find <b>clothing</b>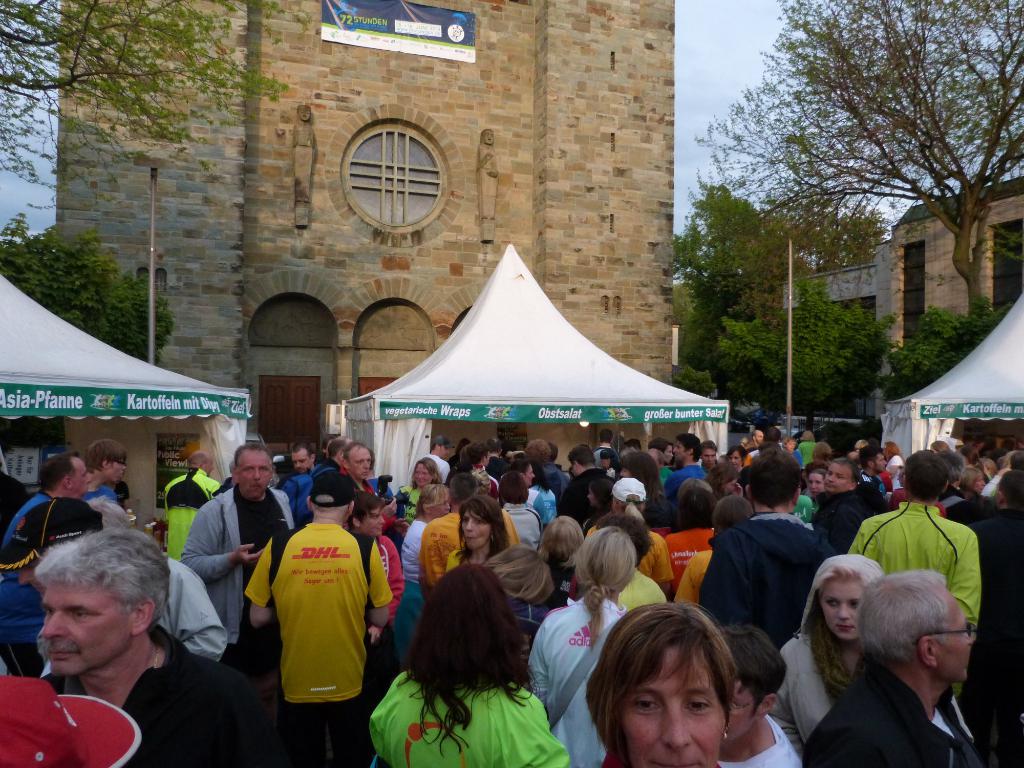
(531,602,614,767)
